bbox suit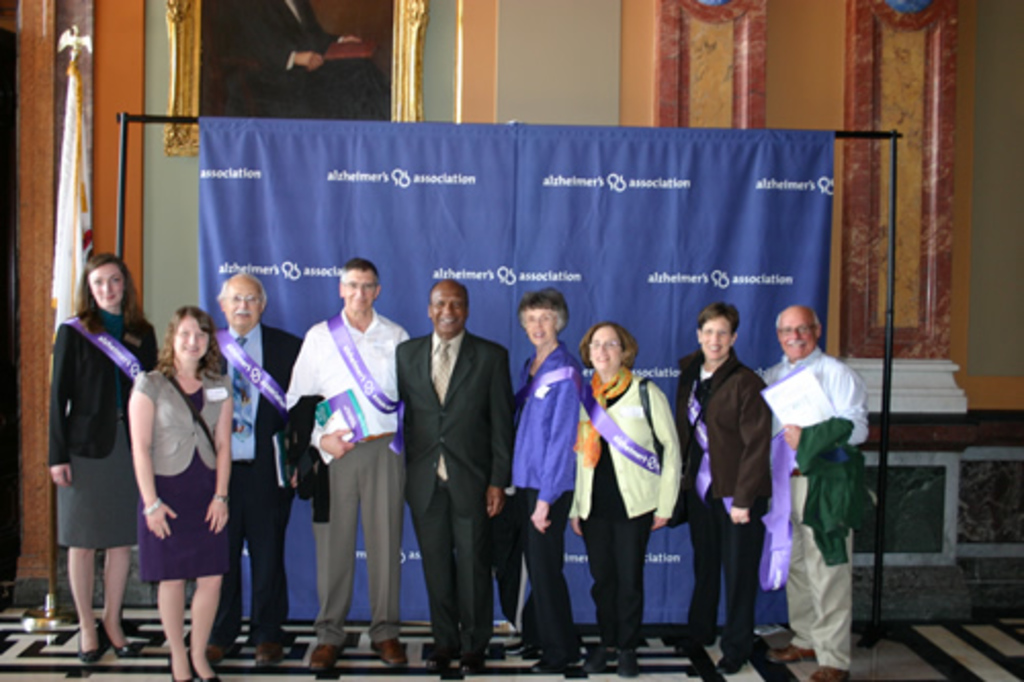
rect(211, 319, 303, 645)
